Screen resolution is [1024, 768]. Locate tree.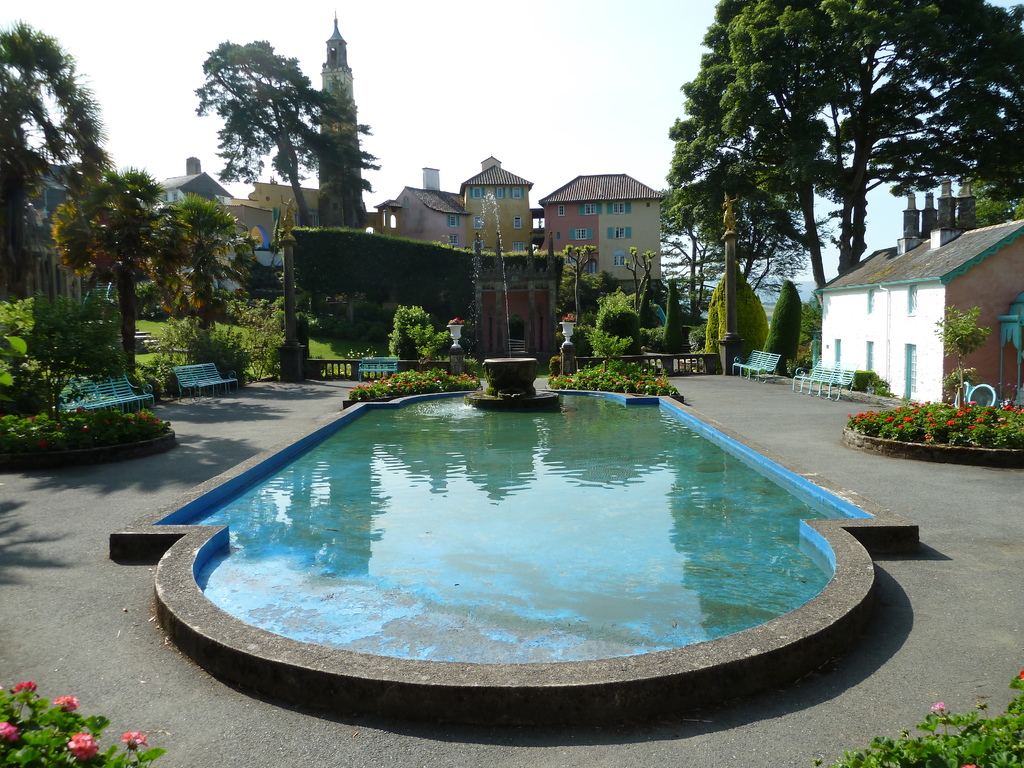
184 29 389 228.
